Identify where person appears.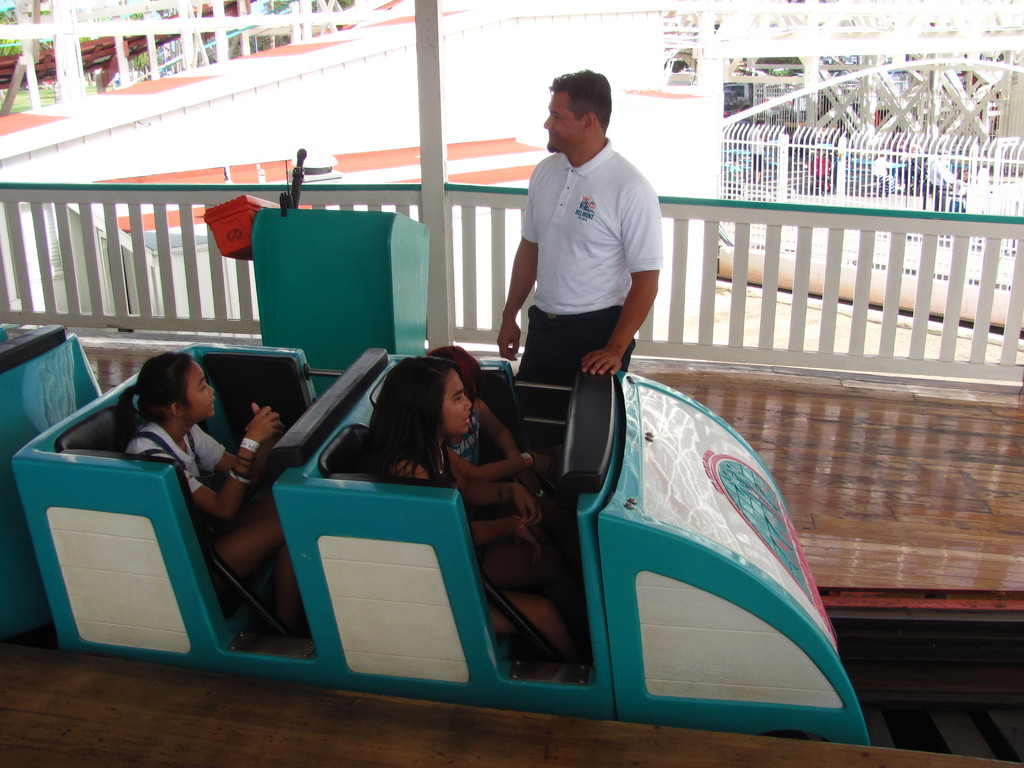
Appears at 349, 355, 586, 676.
